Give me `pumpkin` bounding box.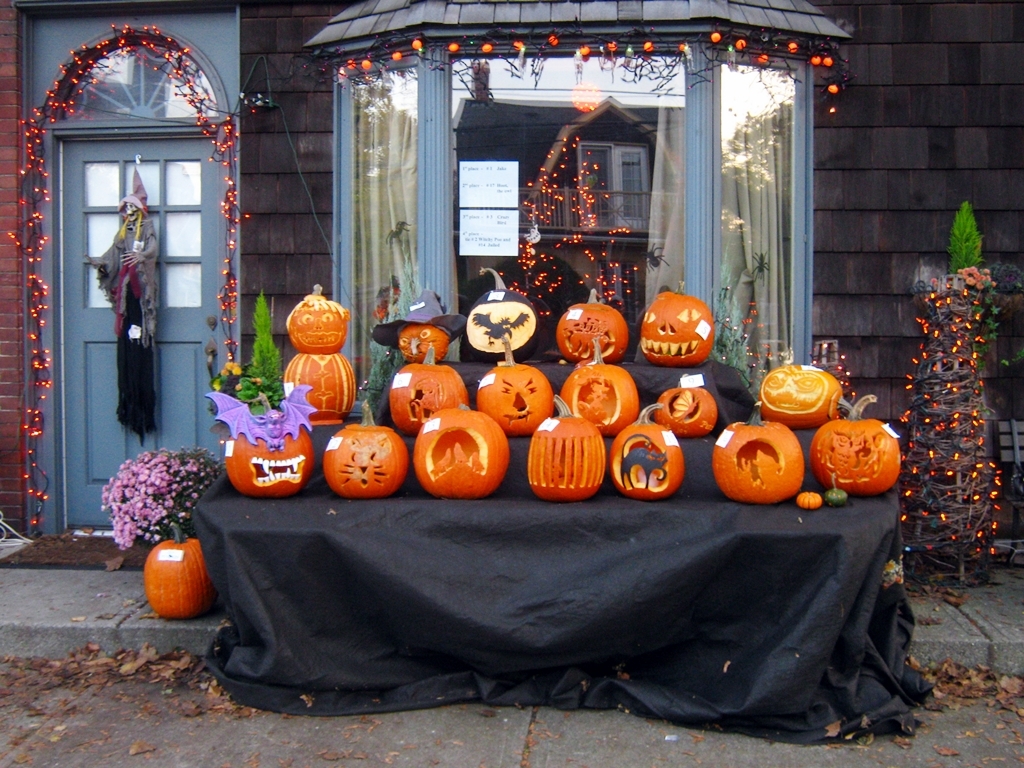
select_region(556, 335, 637, 432).
